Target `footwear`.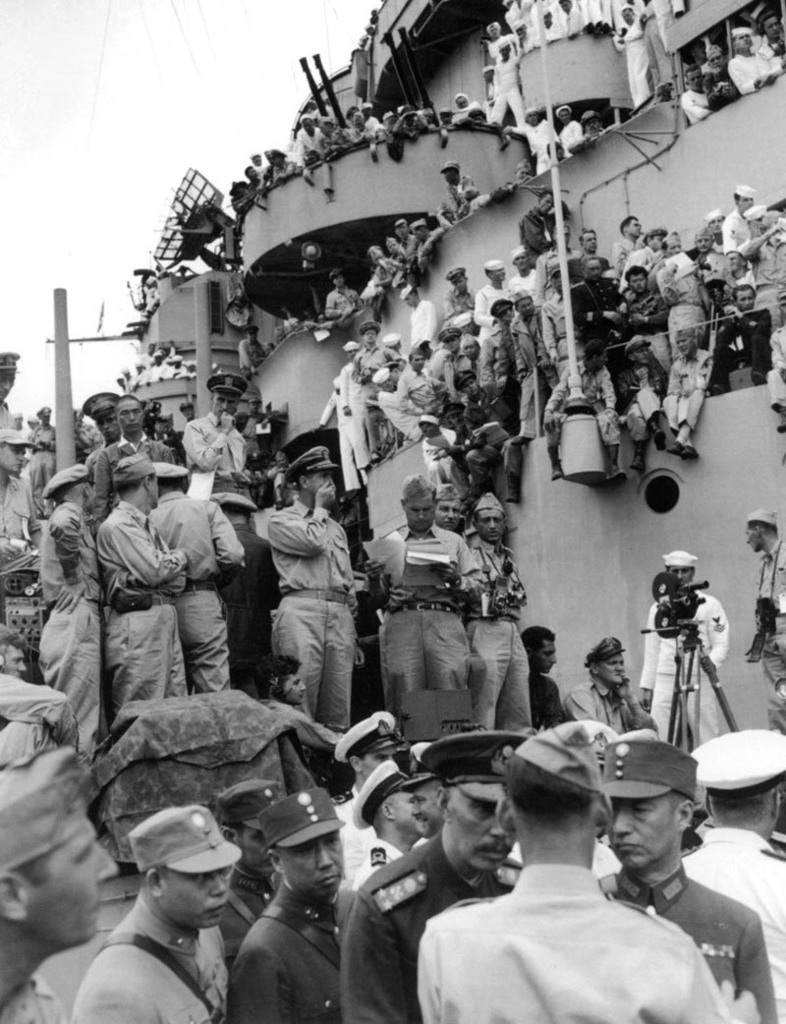
Target region: Rect(665, 438, 681, 462).
